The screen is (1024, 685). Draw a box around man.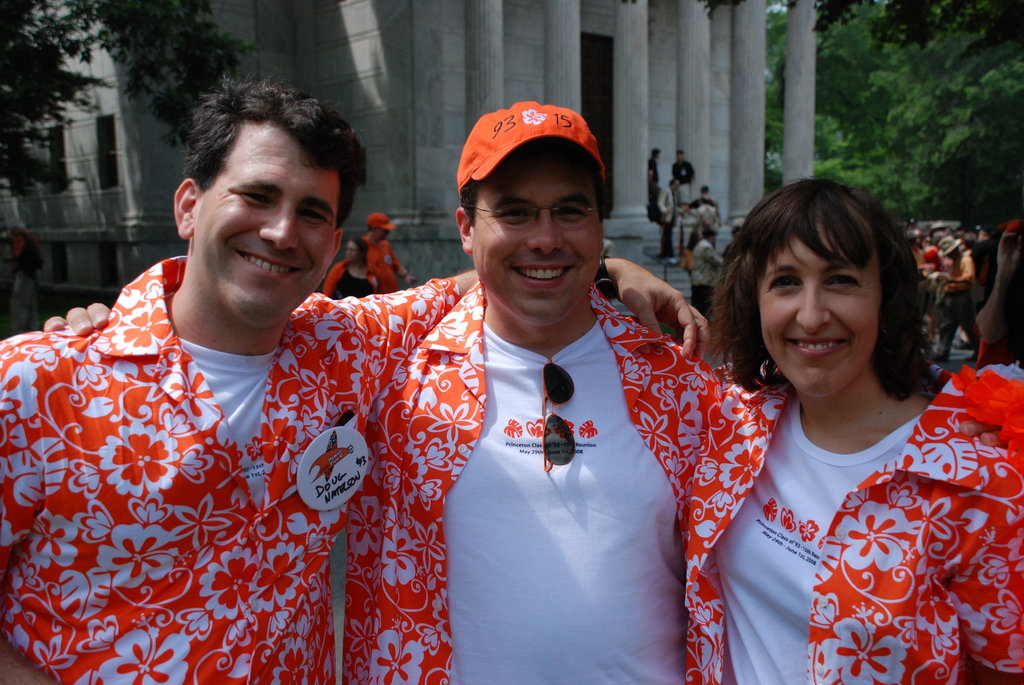
crop(42, 100, 1023, 684).
